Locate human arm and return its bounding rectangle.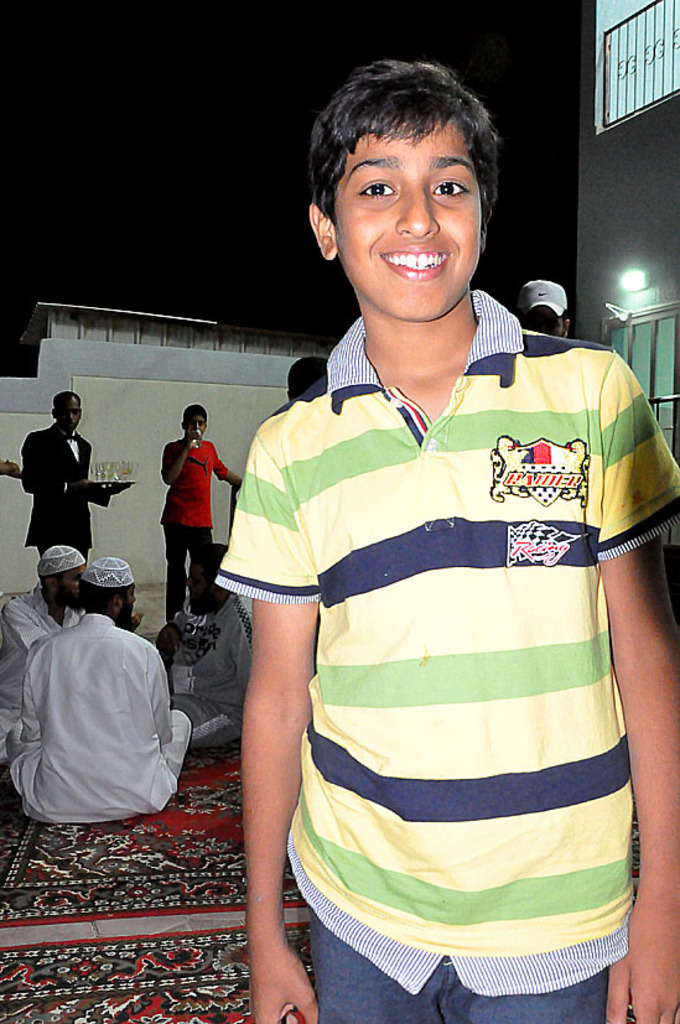
166 433 193 483.
